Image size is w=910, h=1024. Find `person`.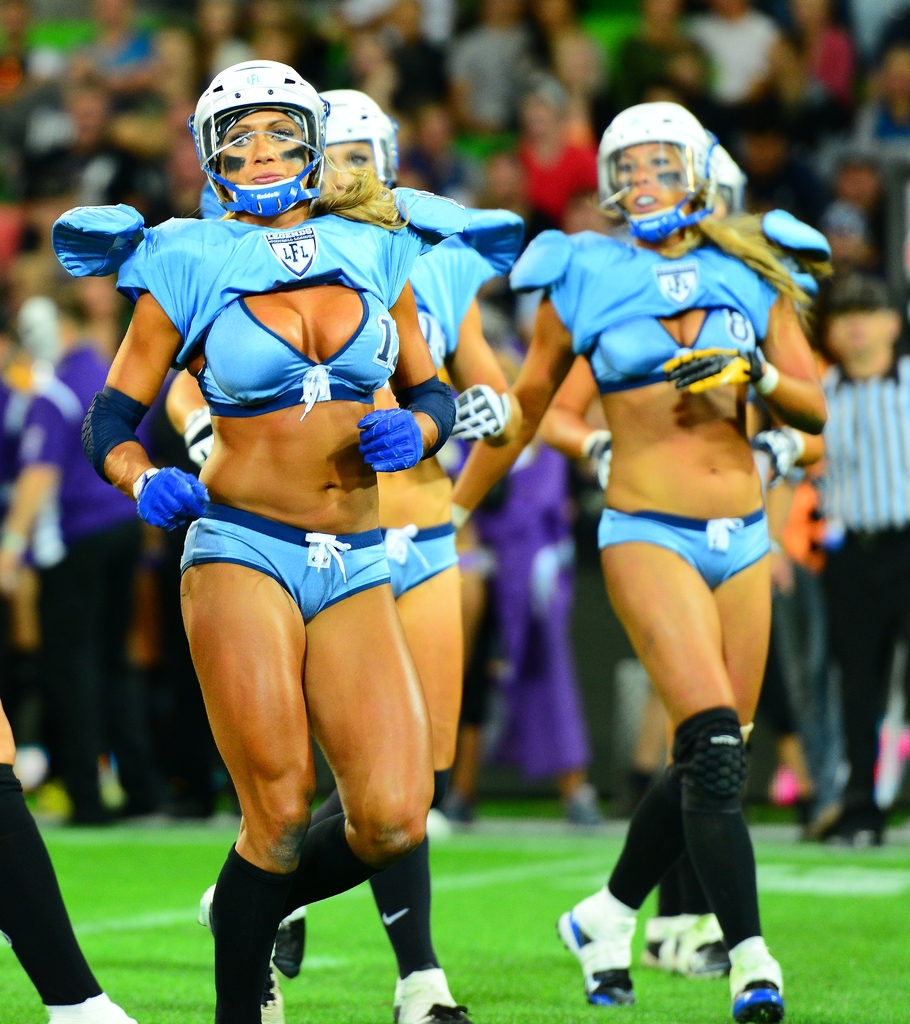
BBox(51, 62, 478, 1023).
